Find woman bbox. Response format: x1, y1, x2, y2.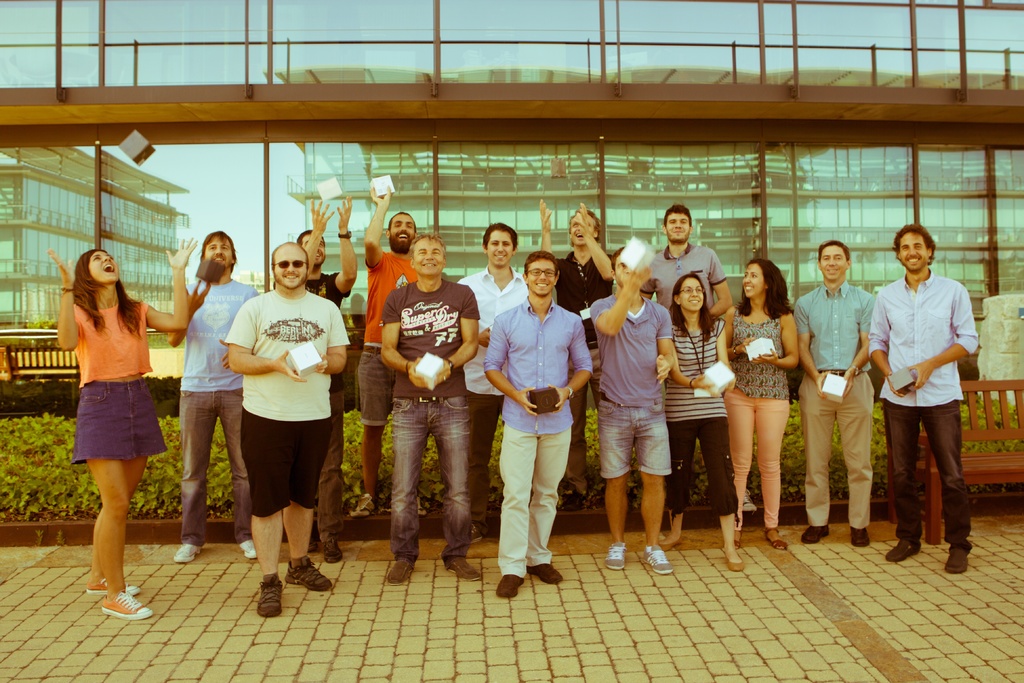
47, 242, 173, 599.
